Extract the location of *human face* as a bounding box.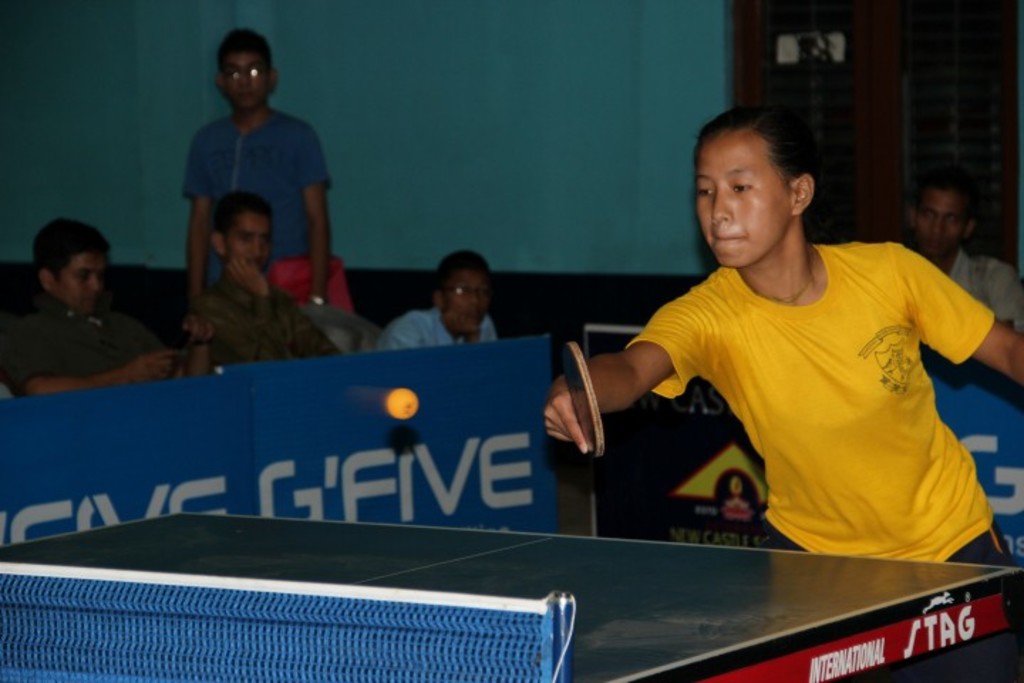
bbox(216, 47, 269, 110).
